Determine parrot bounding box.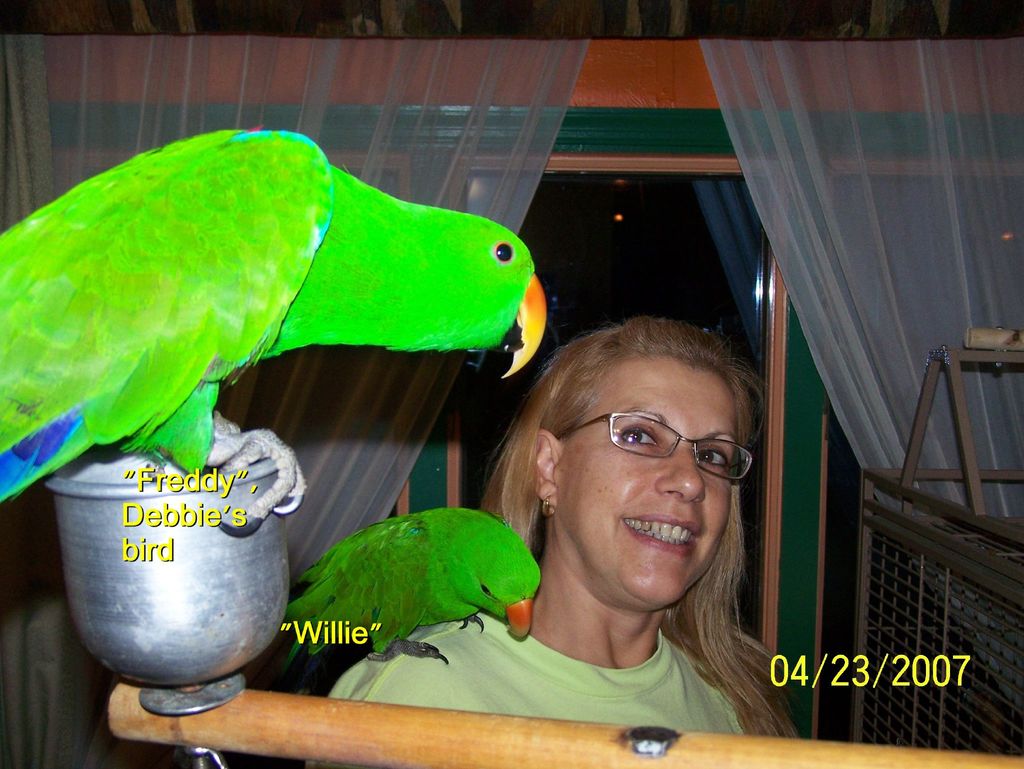
Determined: <region>289, 501, 545, 665</region>.
